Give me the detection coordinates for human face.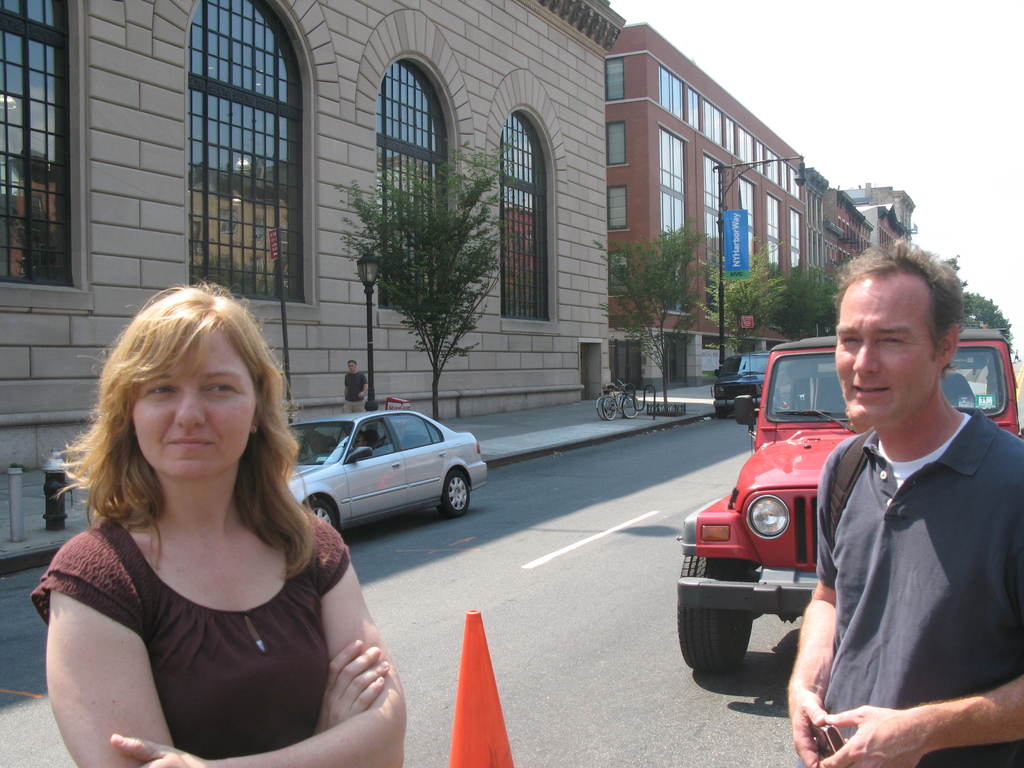
l=350, t=433, r=362, b=447.
